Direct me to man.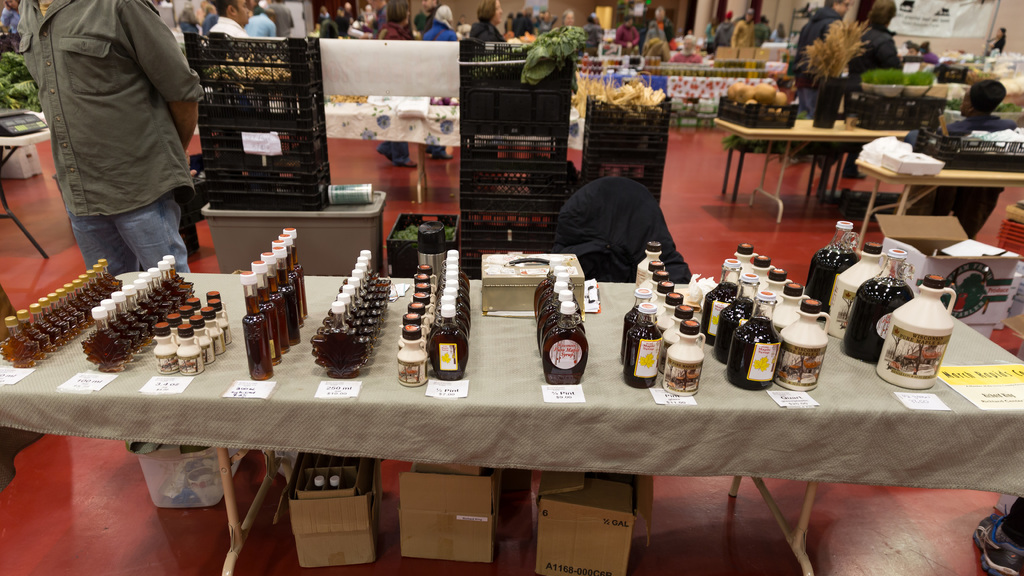
Direction: detection(13, 0, 219, 464).
